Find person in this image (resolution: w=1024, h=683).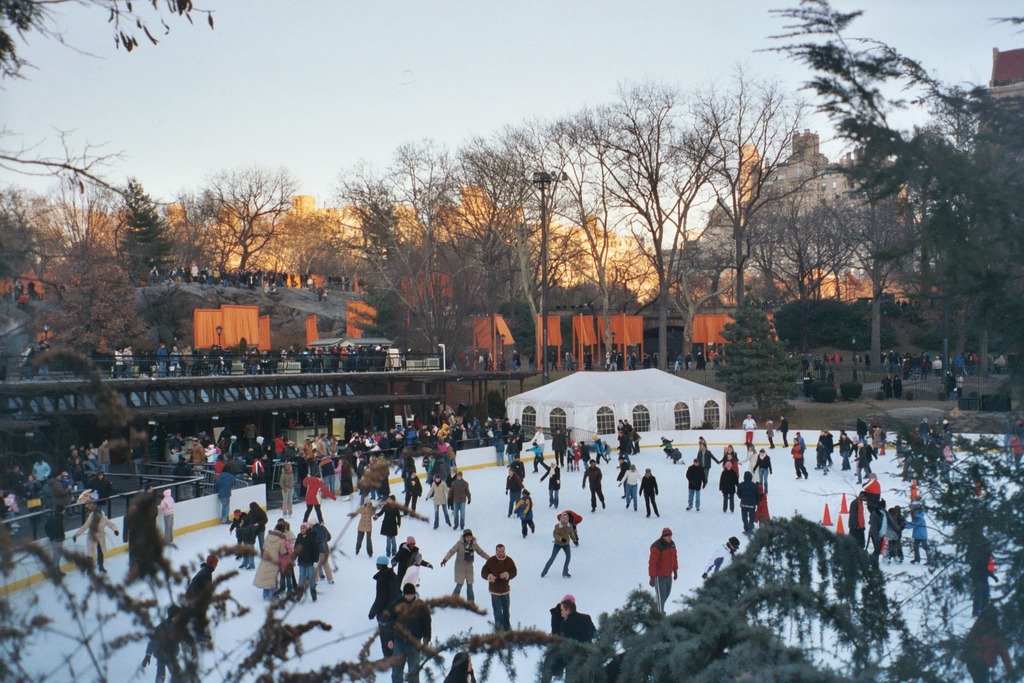
box(499, 352, 510, 370).
